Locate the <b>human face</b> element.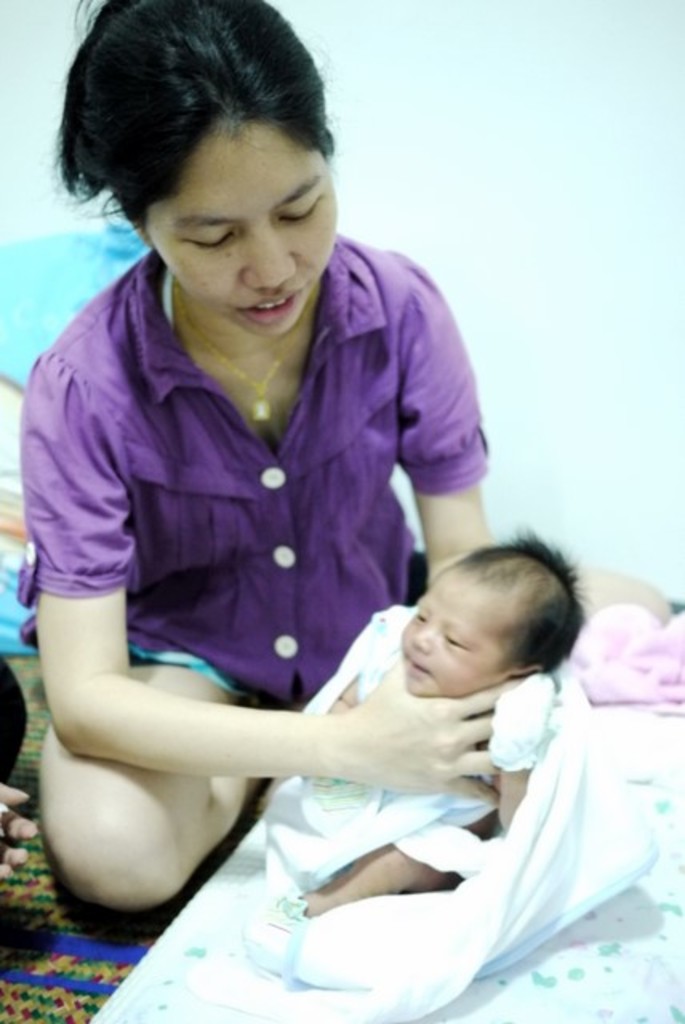
Element bbox: [400, 581, 511, 694].
